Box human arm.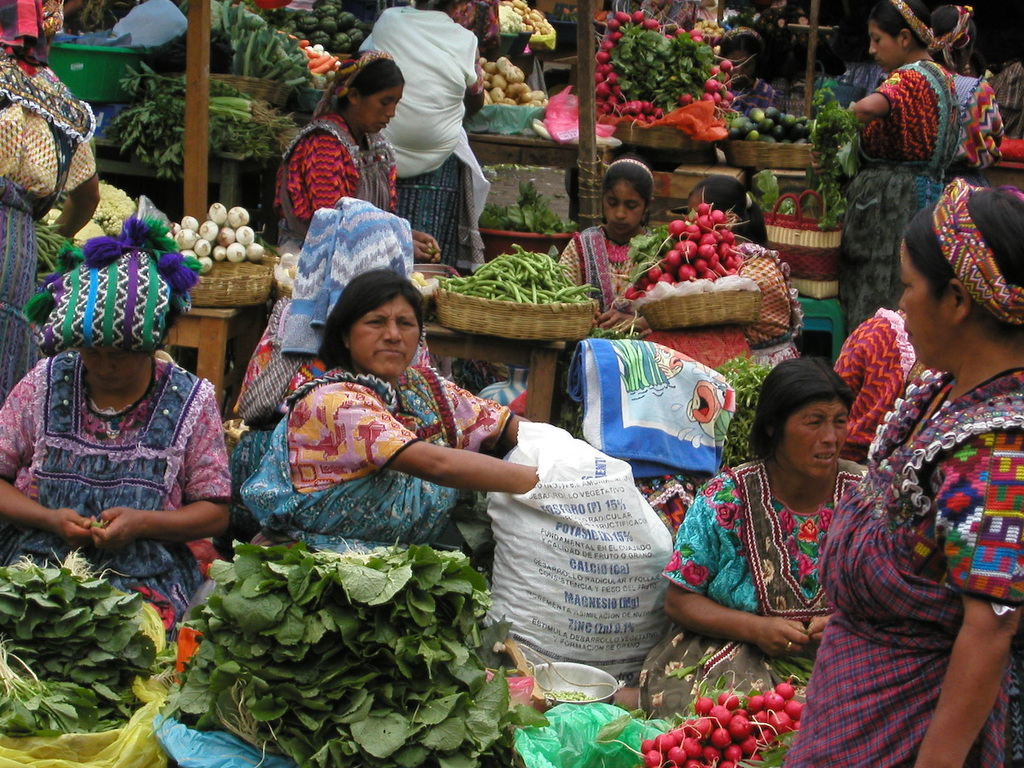
box=[557, 241, 600, 325].
